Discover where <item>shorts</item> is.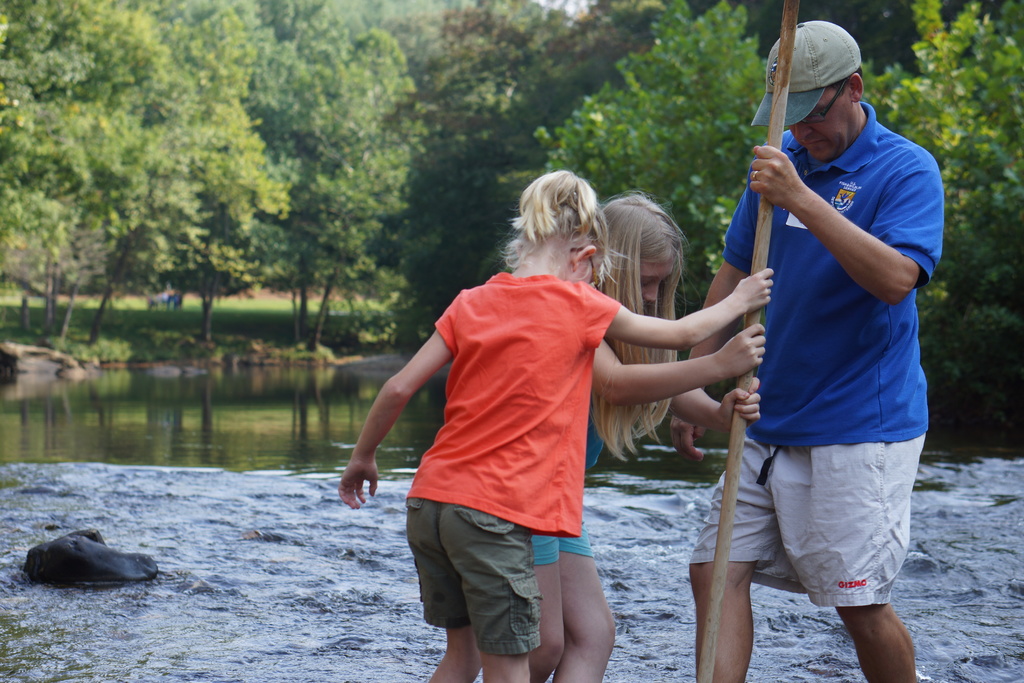
Discovered at 531:520:593:563.
